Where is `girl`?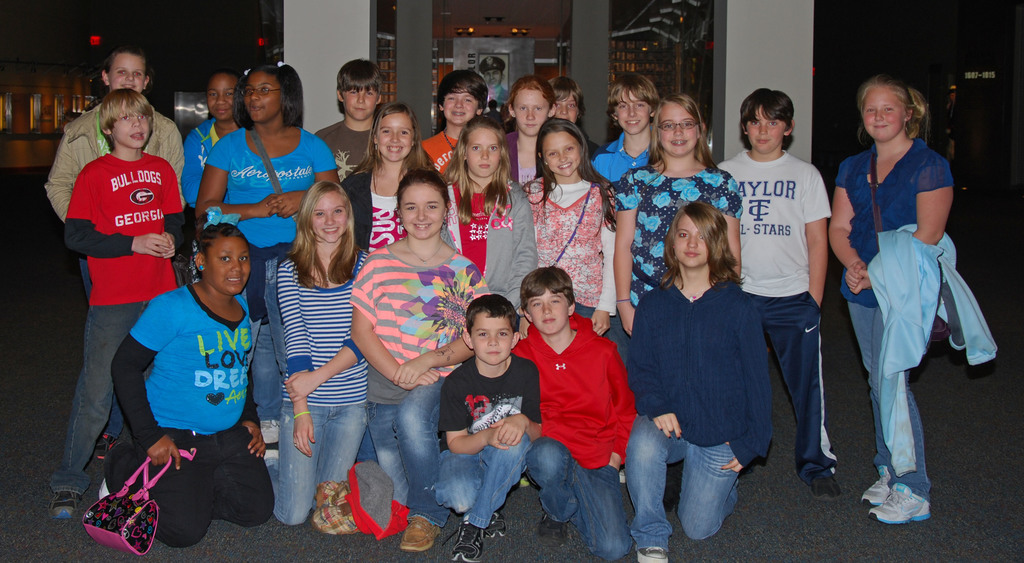
l=435, t=117, r=512, b=268.
